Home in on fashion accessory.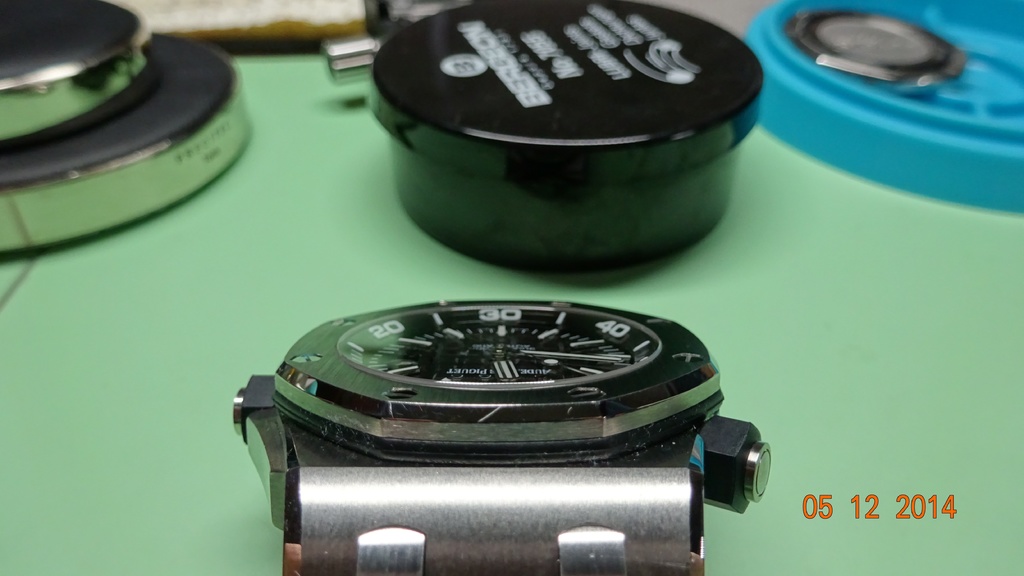
Homed in at 233:300:774:575.
